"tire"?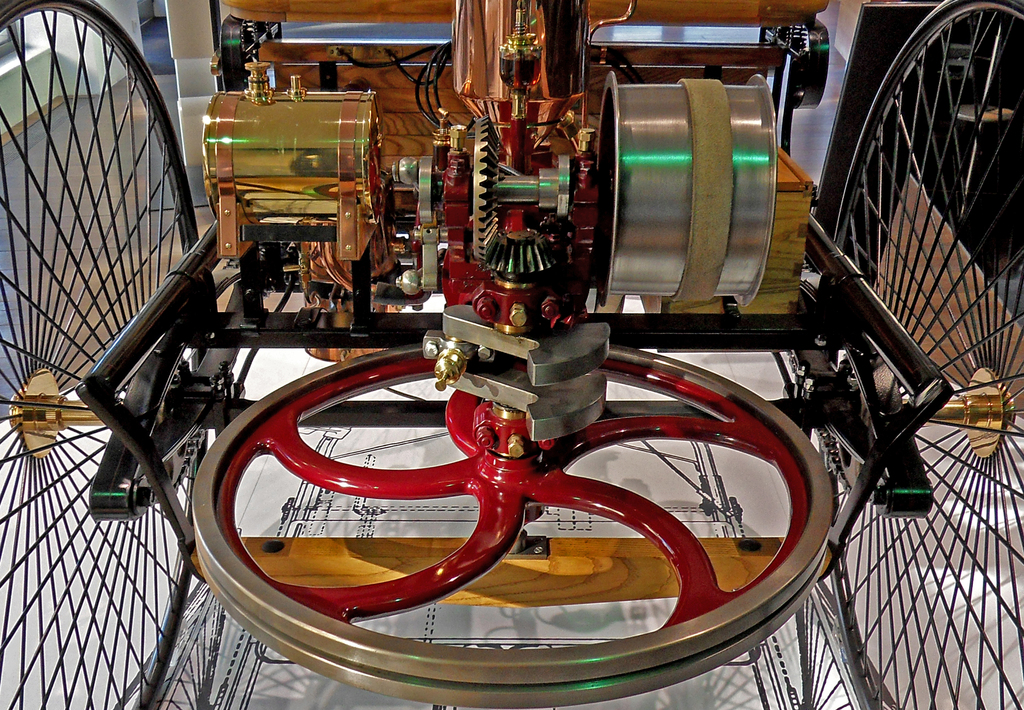
bbox=[0, 0, 196, 709]
